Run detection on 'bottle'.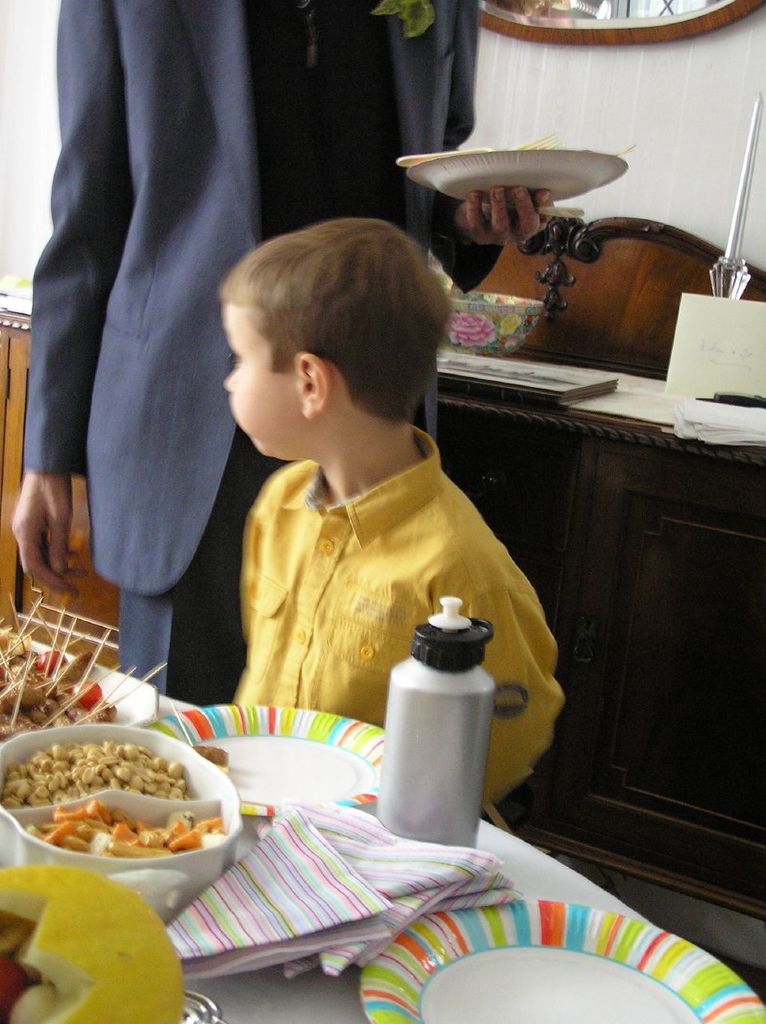
Result: box=[366, 597, 487, 849].
